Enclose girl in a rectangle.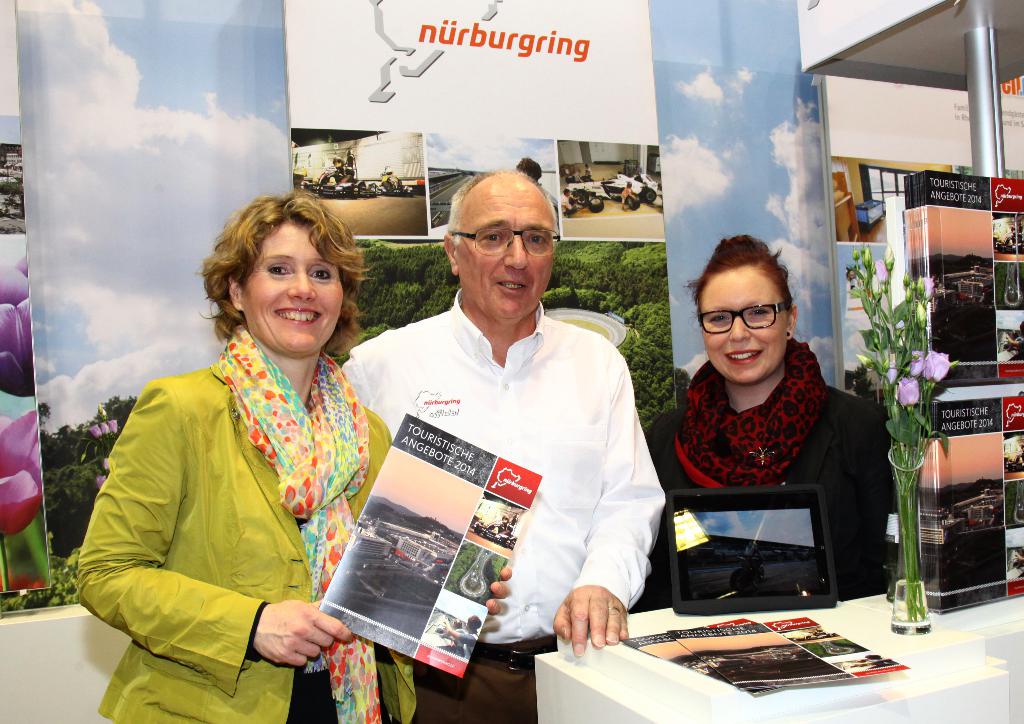
BBox(641, 233, 899, 611).
